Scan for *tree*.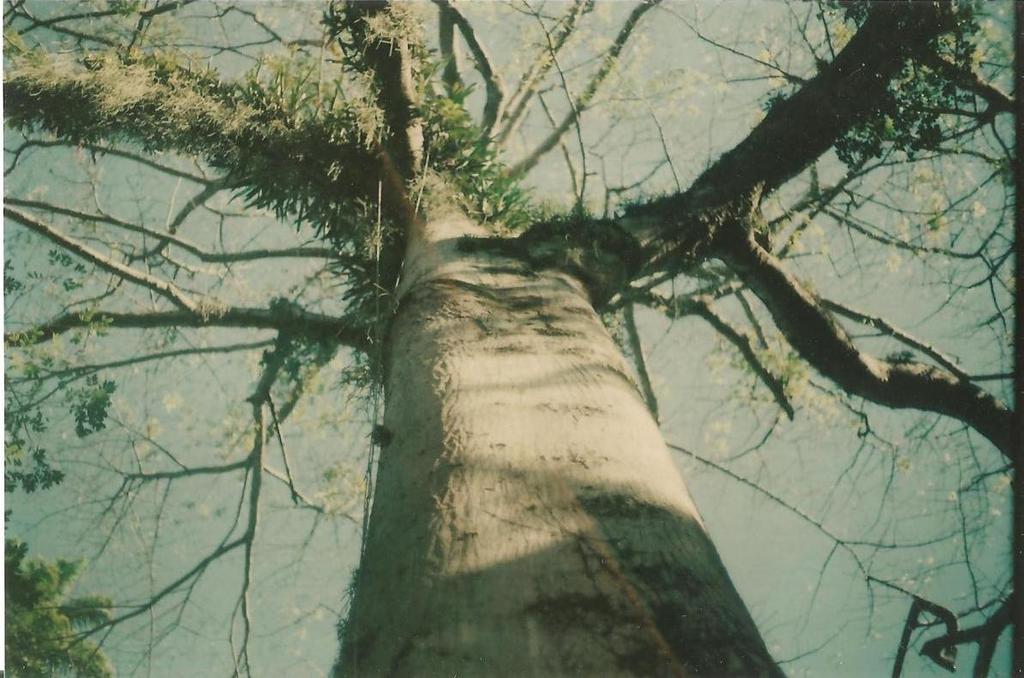
Scan result: BBox(0, 0, 1017, 677).
